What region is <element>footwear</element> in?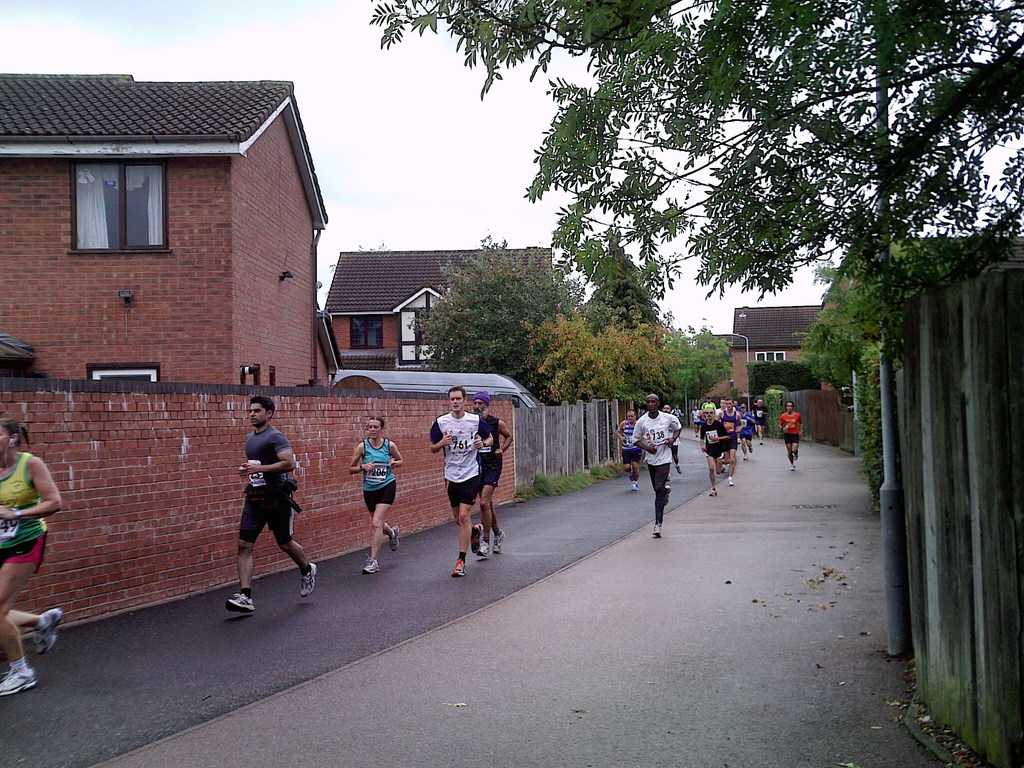
BBox(789, 463, 799, 476).
